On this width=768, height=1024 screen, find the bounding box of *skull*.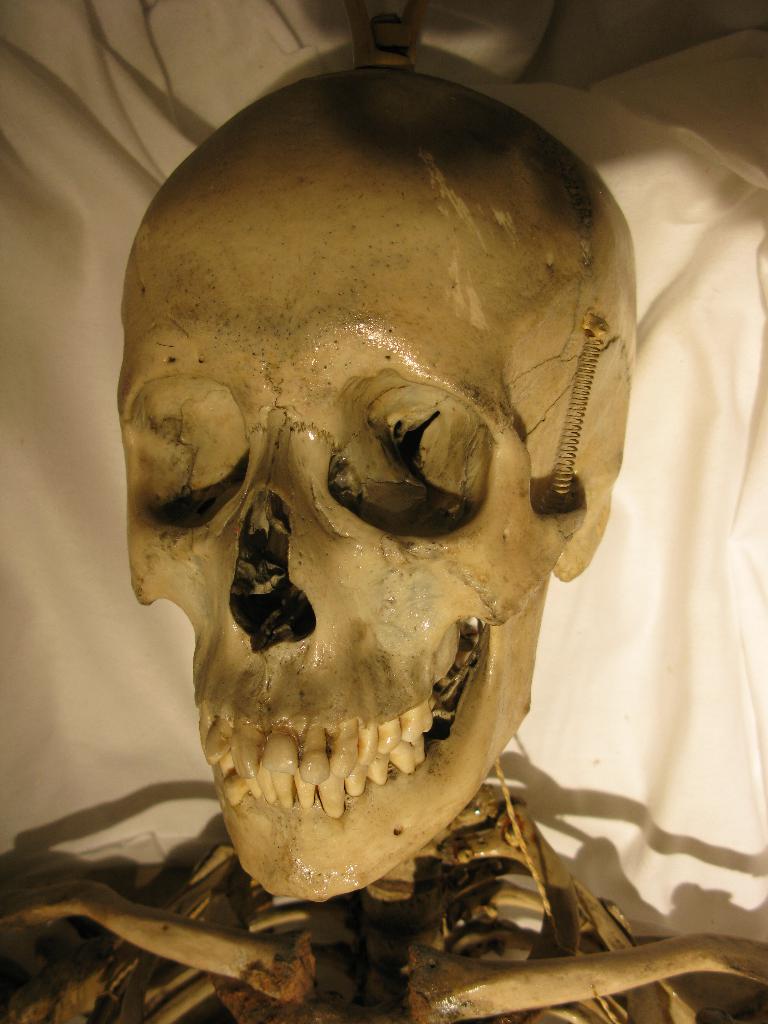
Bounding box: <region>110, 68, 628, 902</region>.
